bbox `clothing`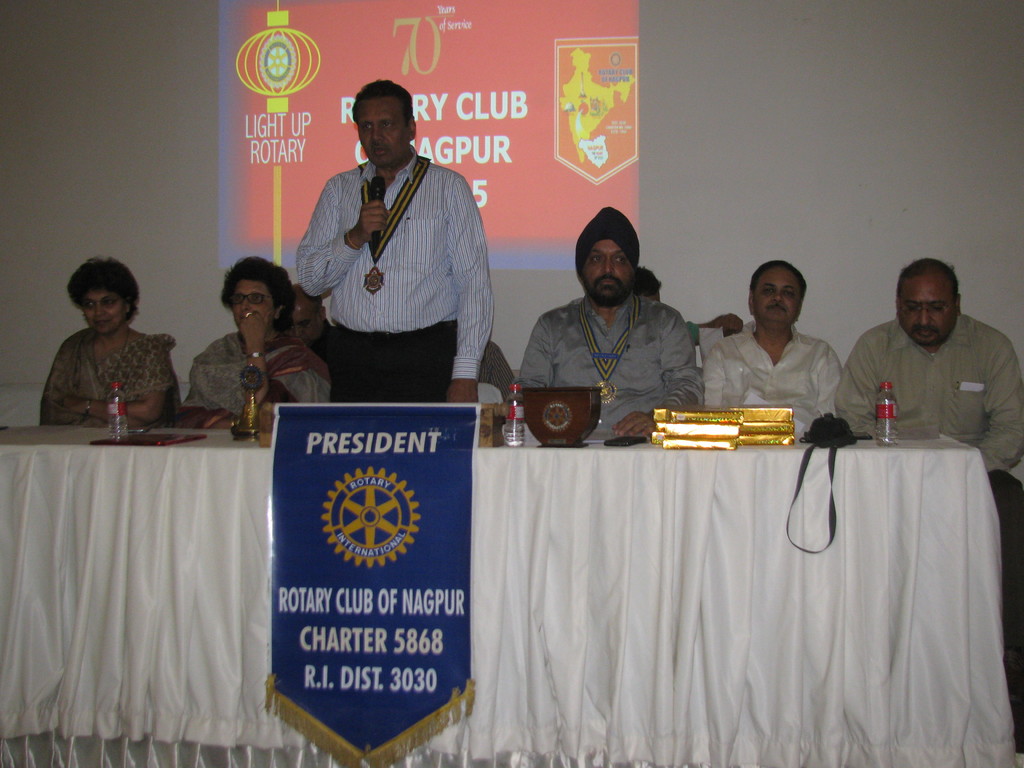
[left=187, top=327, right=340, bottom=429]
